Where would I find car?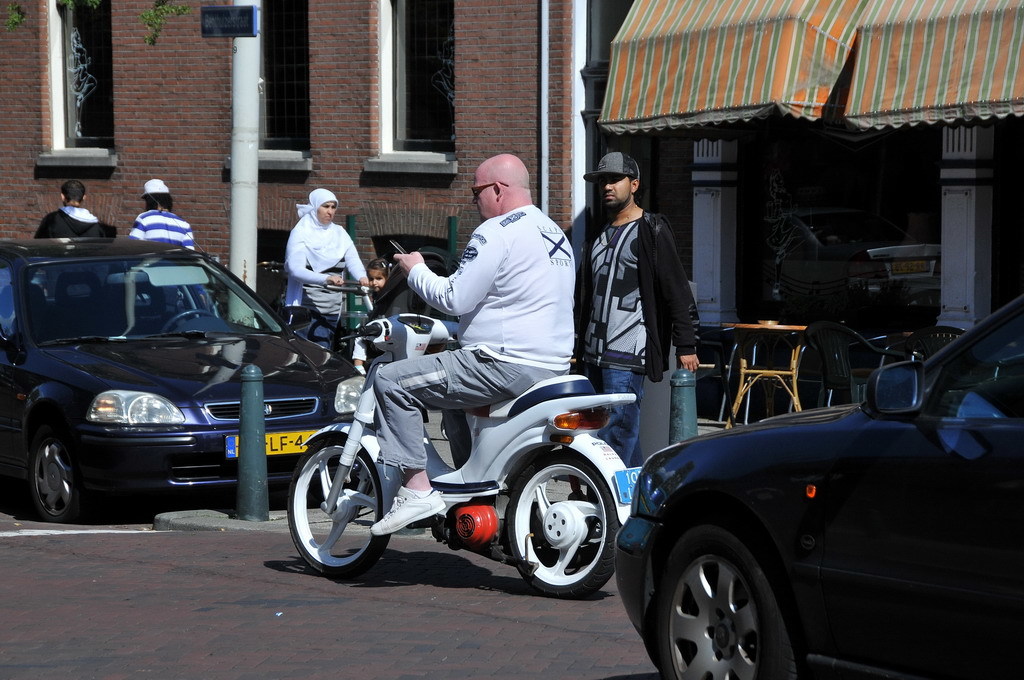
At detection(2, 224, 356, 531).
